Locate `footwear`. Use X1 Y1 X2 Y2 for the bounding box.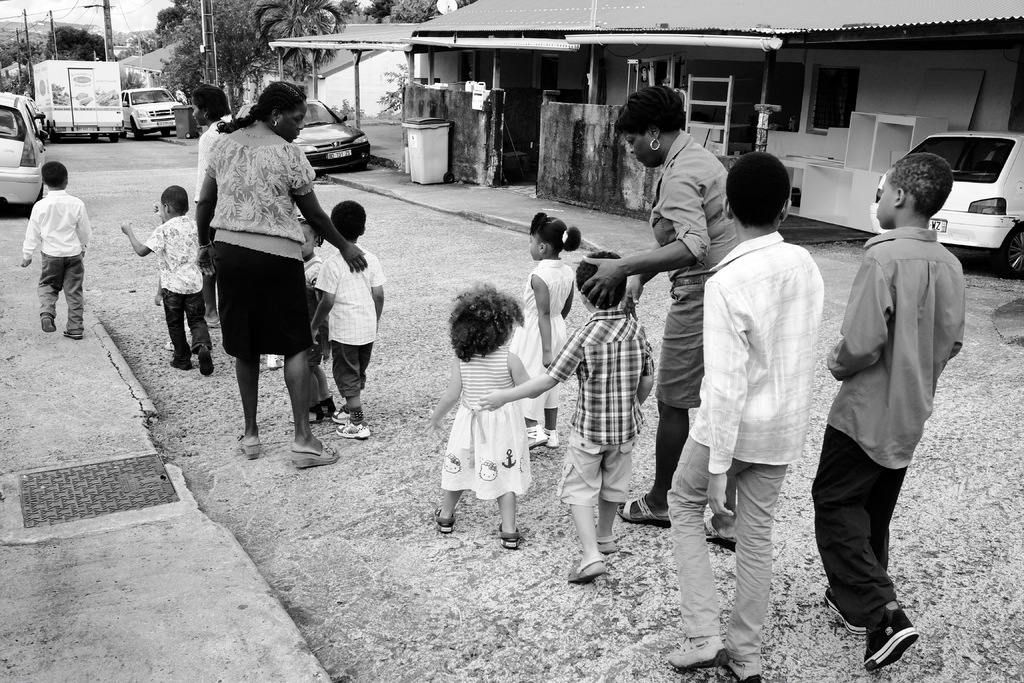
590 530 618 556.
